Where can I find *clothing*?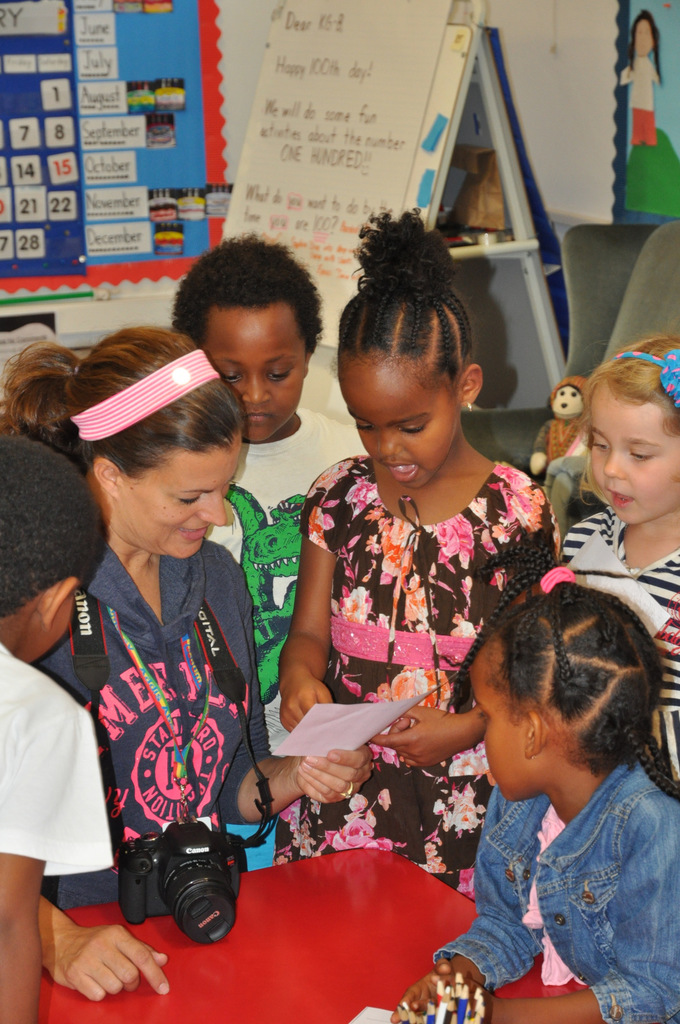
You can find it at bbox=(556, 504, 679, 788).
